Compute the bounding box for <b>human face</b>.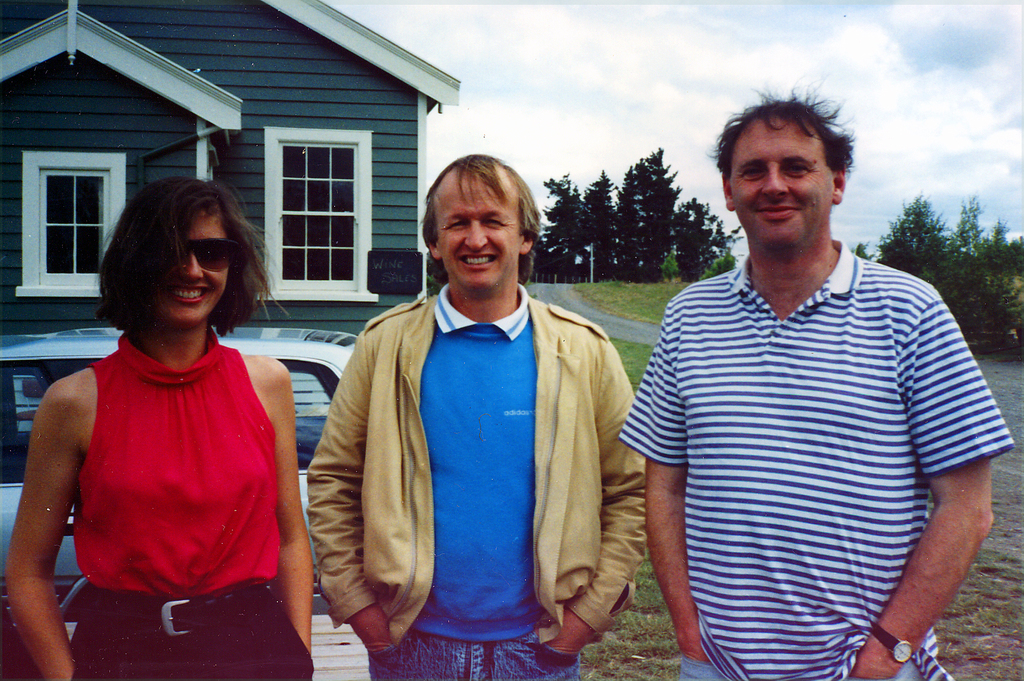
crop(155, 219, 232, 327).
